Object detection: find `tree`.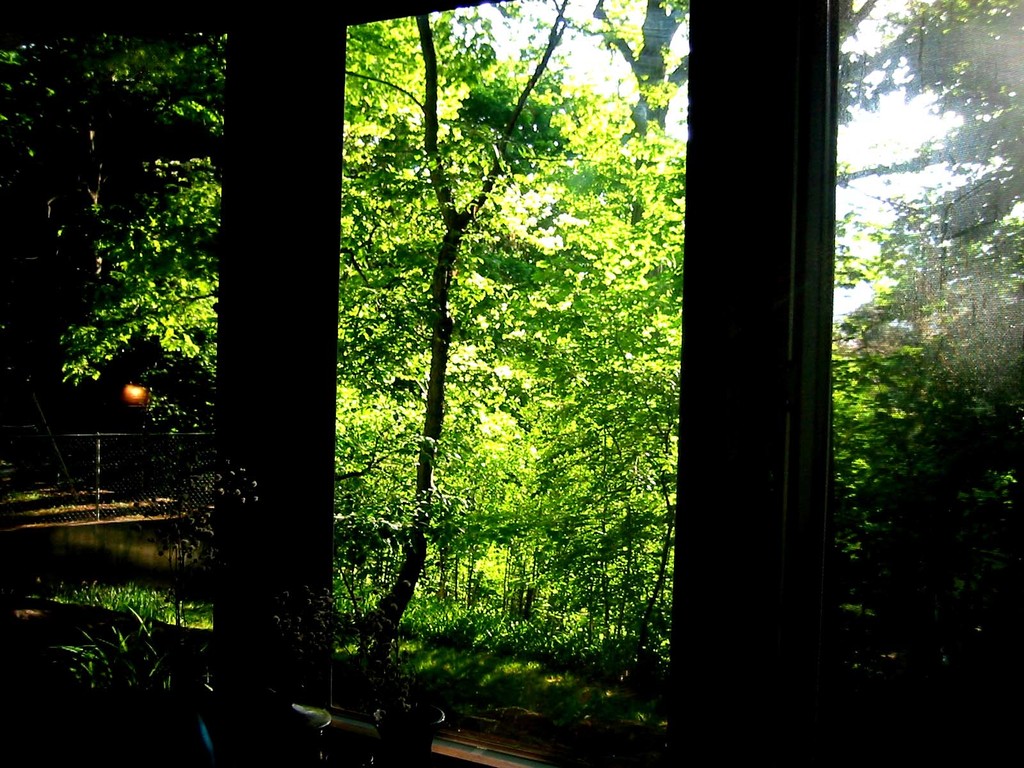
pyautogui.locateOnScreen(29, 3, 872, 717).
